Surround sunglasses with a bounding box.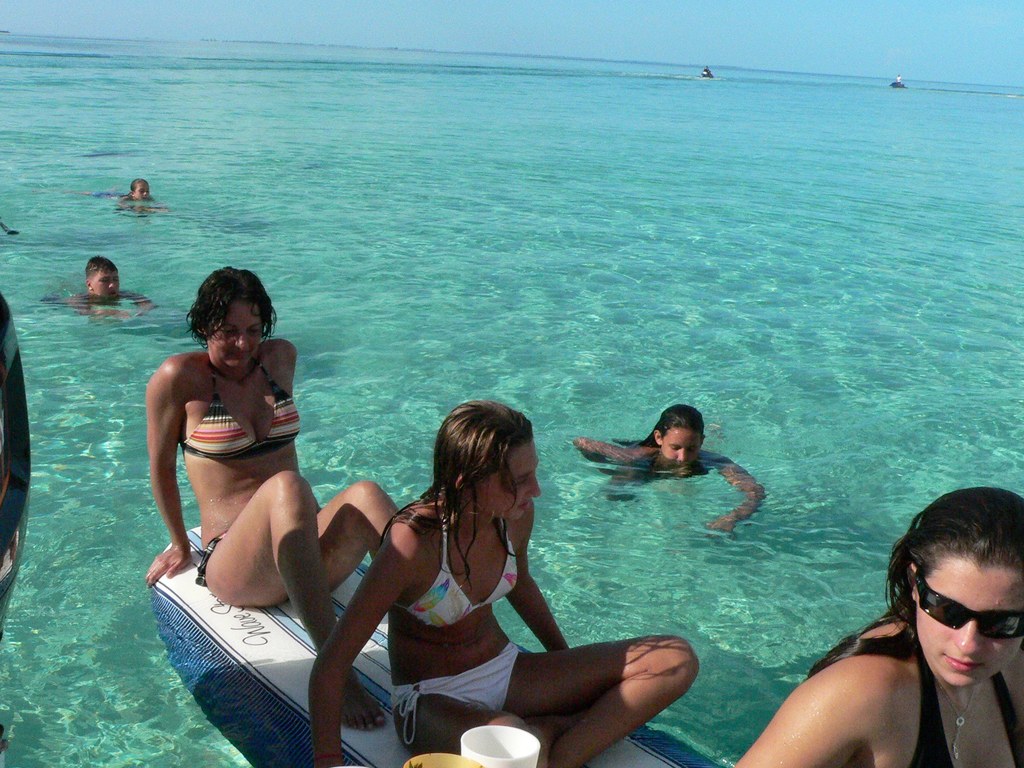
912/568/1023/638.
